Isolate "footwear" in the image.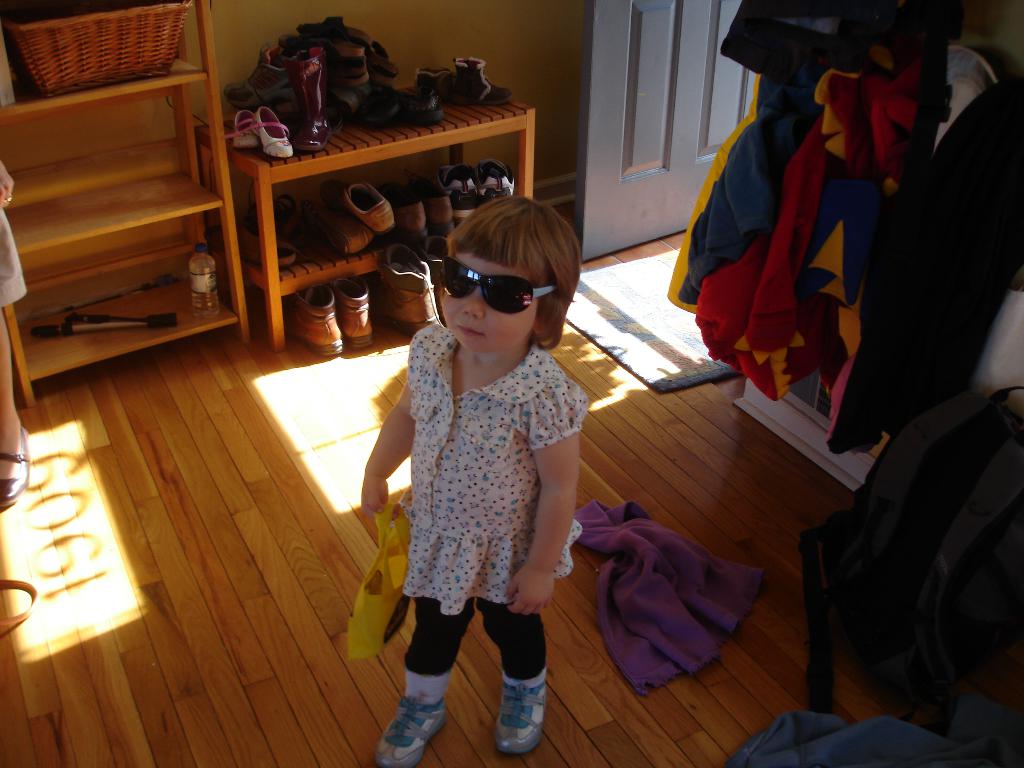
Isolated region: 312/188/378/246.
